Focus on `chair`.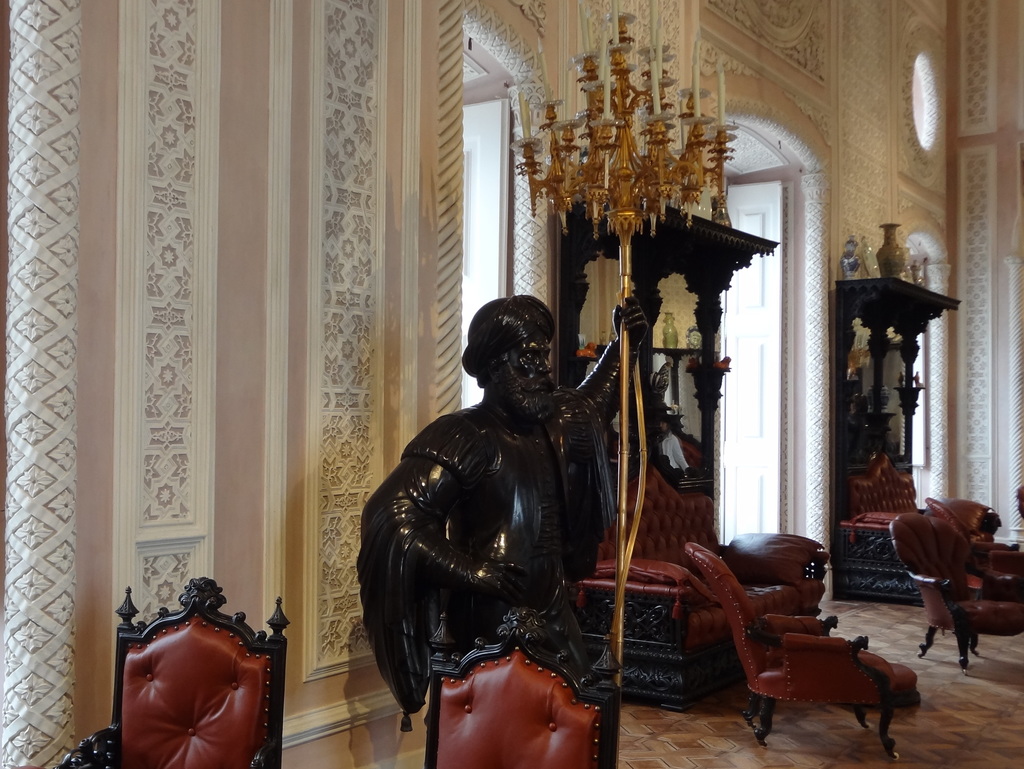
Focused at select_region(55, 564, 297, 768).
